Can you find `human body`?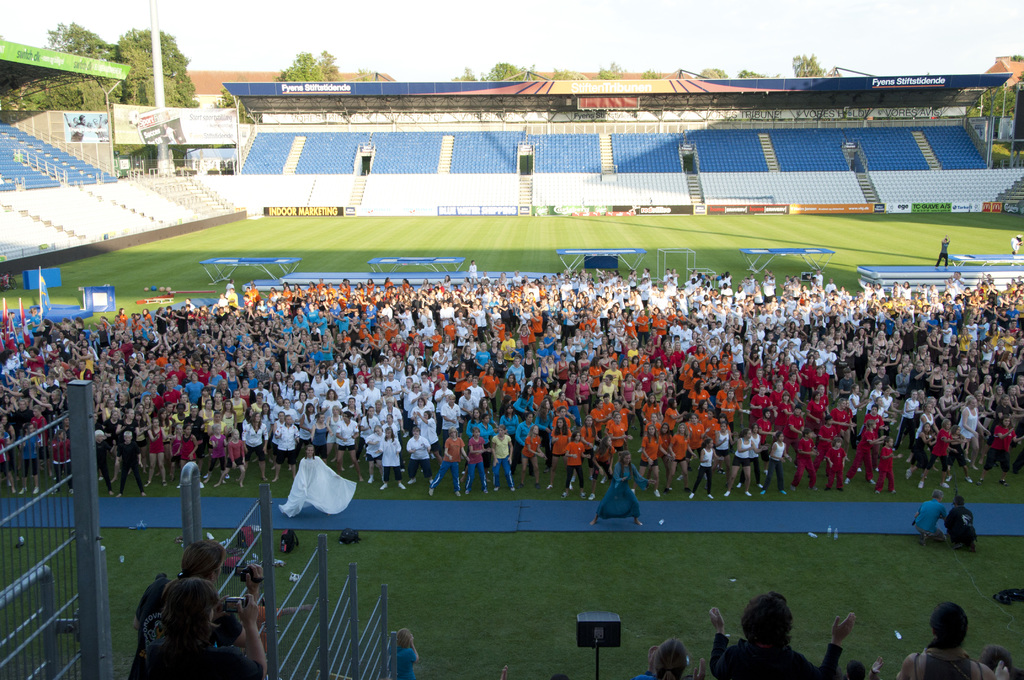
Yes, bounding box: bbox=(638, 638, 688, 679).
